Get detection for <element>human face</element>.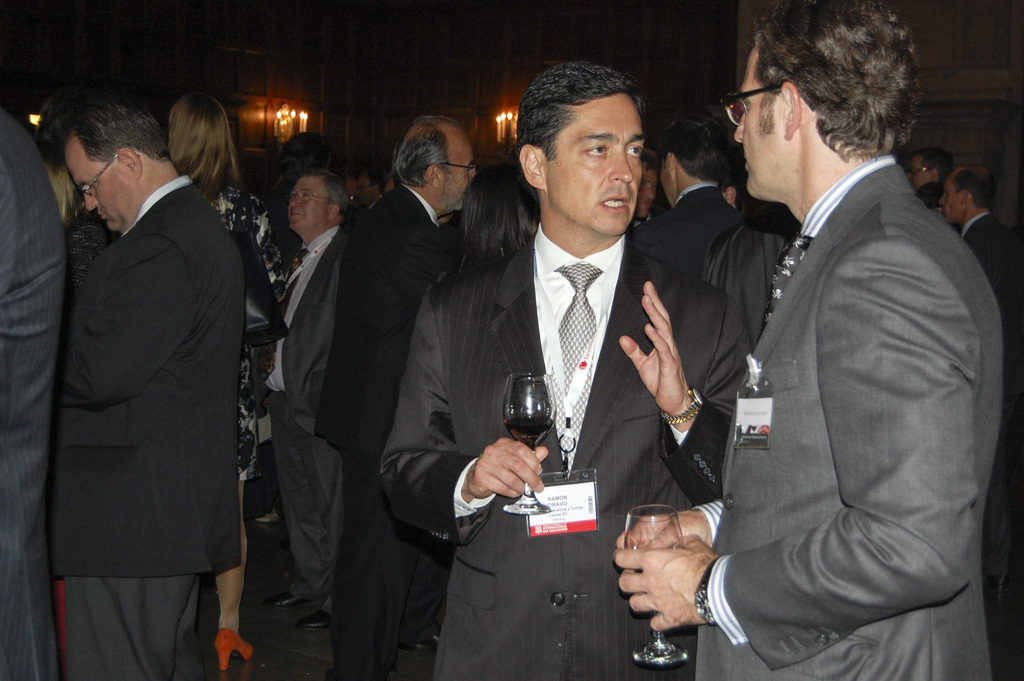
Detection: BBox(731, 44, 785, 194).
